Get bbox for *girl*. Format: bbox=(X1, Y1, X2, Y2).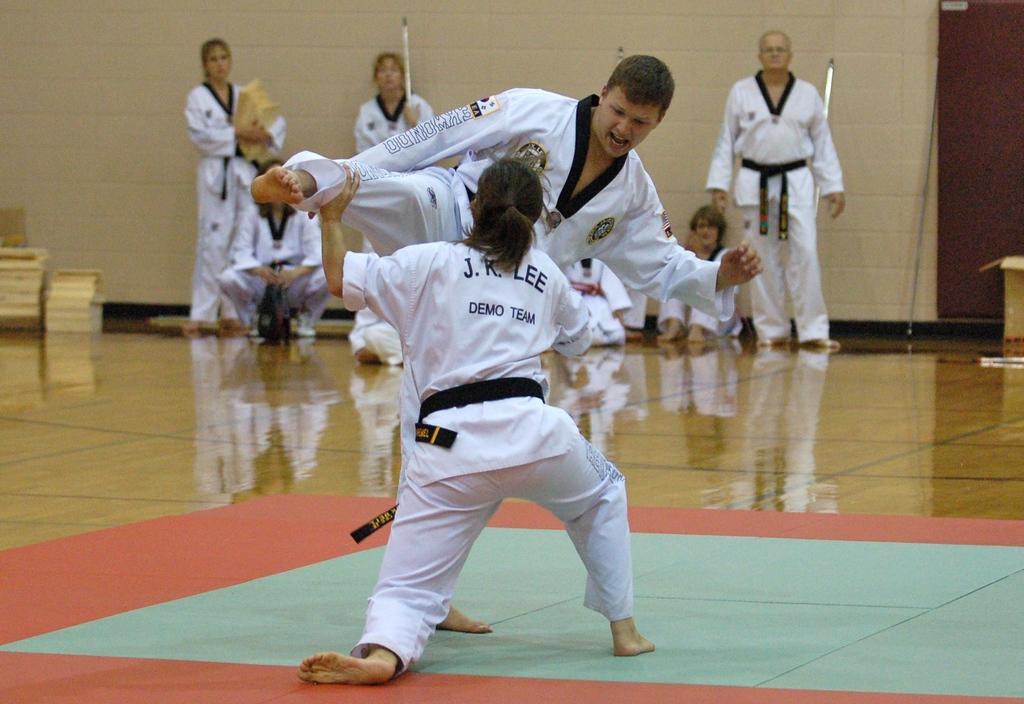
bbox=(296, 131, 656, 682).
